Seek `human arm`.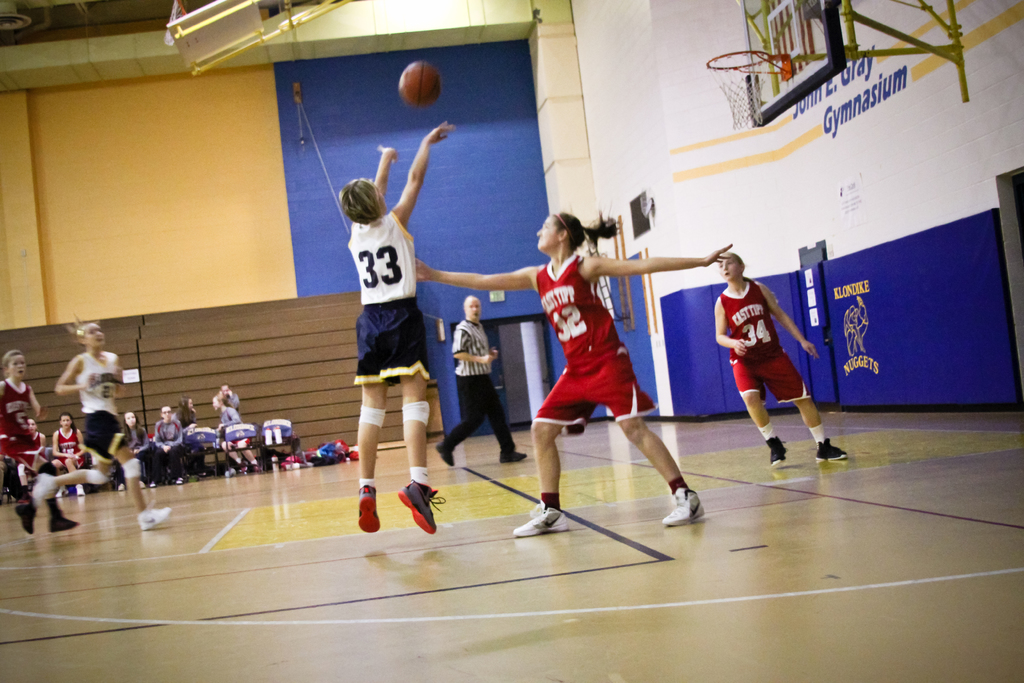
bbox=(214, 402, 220, 437).
